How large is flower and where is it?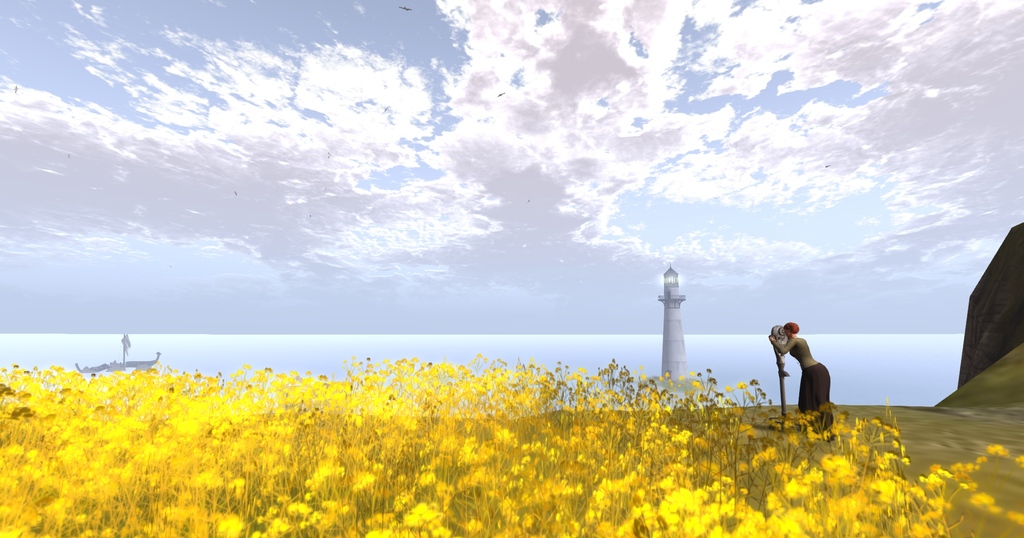
Bounding box: [365,528,392,537].
